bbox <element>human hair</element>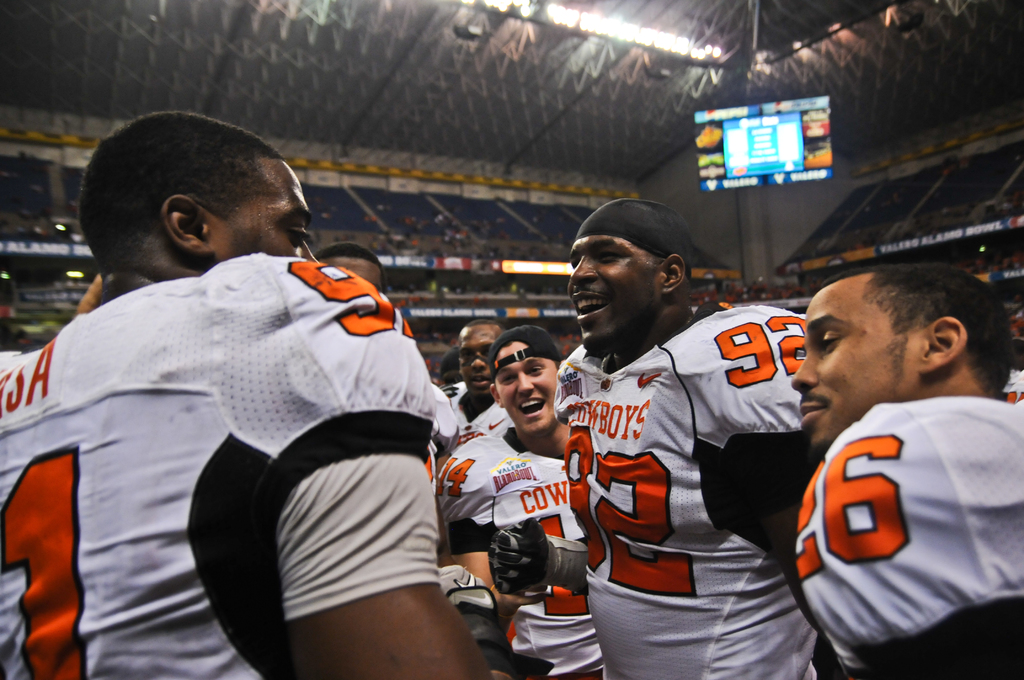
x1=70 y1=108 x2=283 y2=282
